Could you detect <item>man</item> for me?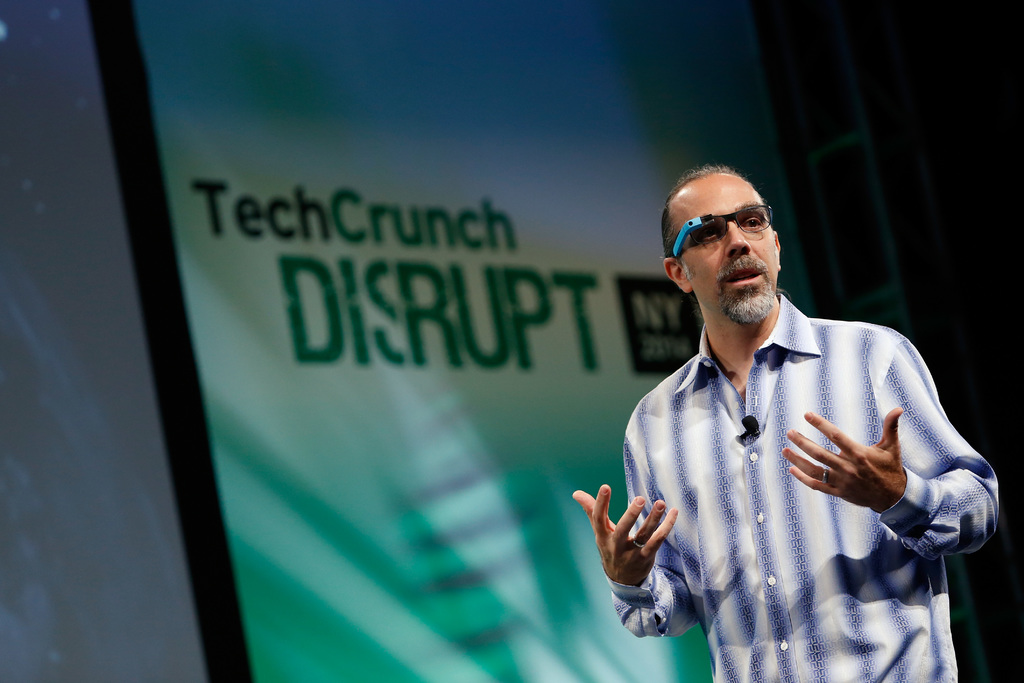
Detection result: [x1=578, y1=154, x2=979, y2=667].
